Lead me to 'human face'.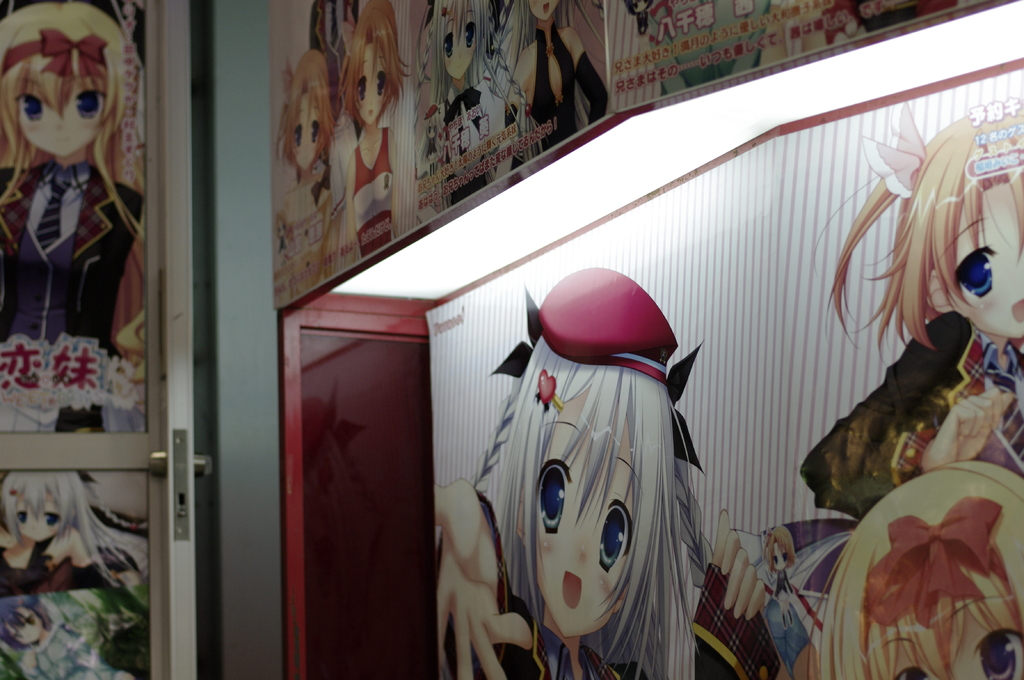
Lead to bbox(12, 491, 68, 541).
